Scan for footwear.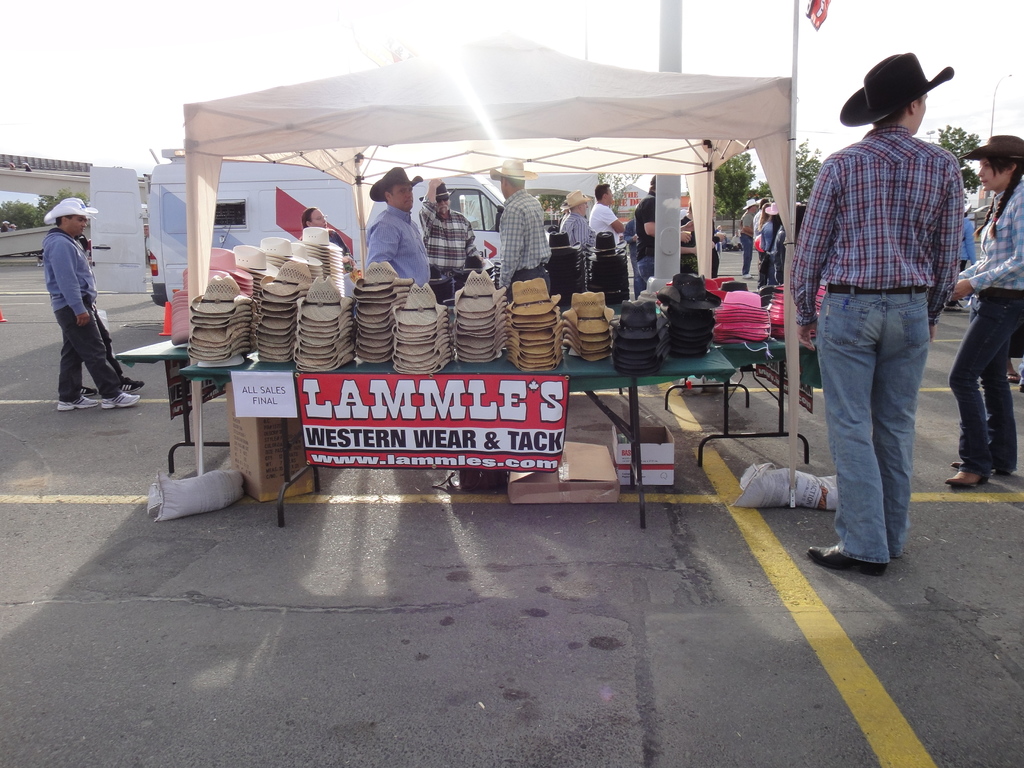
Scan result: select_region(943, 305, 958, 310).
